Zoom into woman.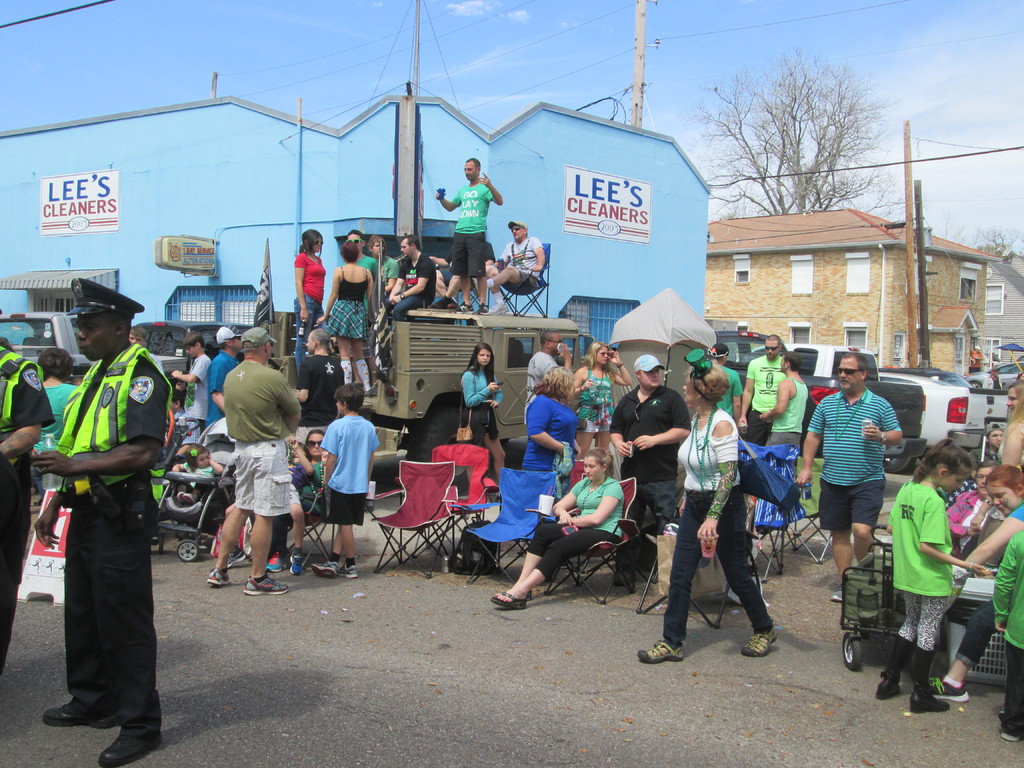
Zoom target: [520,364,577,471].
